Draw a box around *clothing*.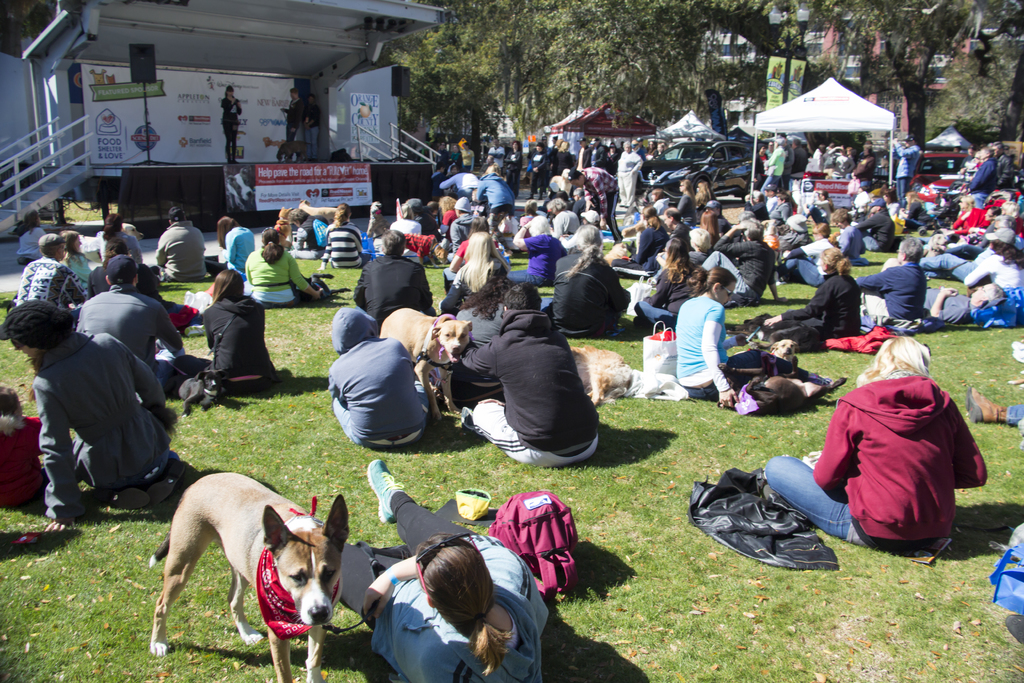
x1=814, y1=340, x2=980, y2=553.
